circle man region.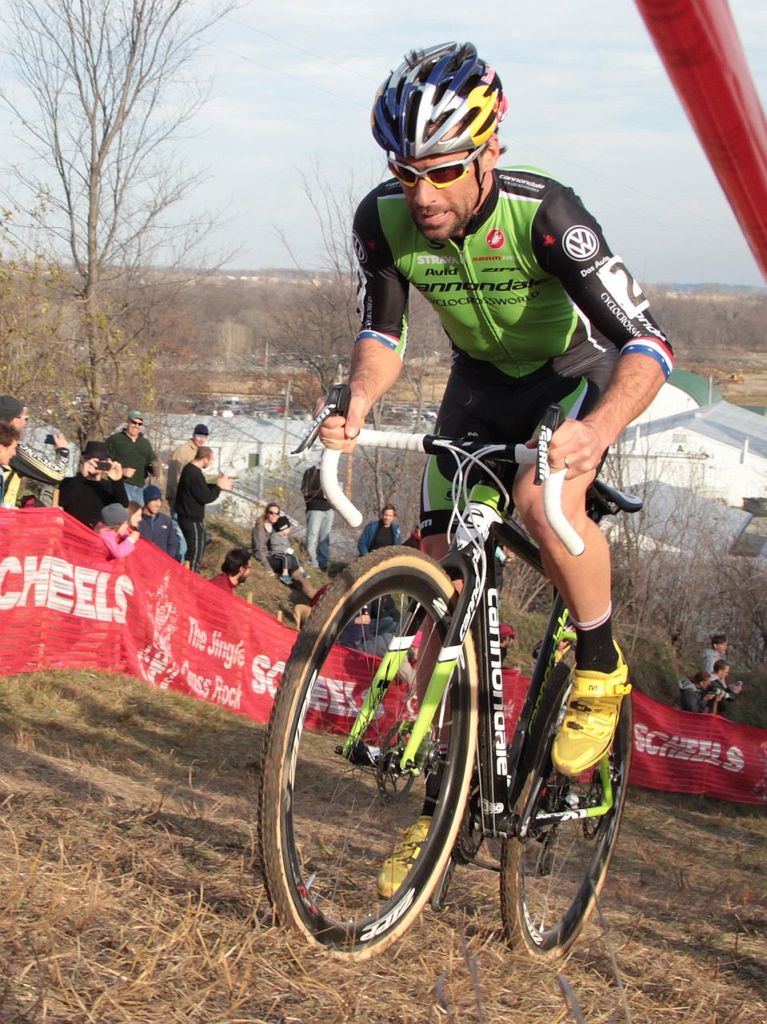
Region: [x1=104, y1=414, x2=160, y2=505].
